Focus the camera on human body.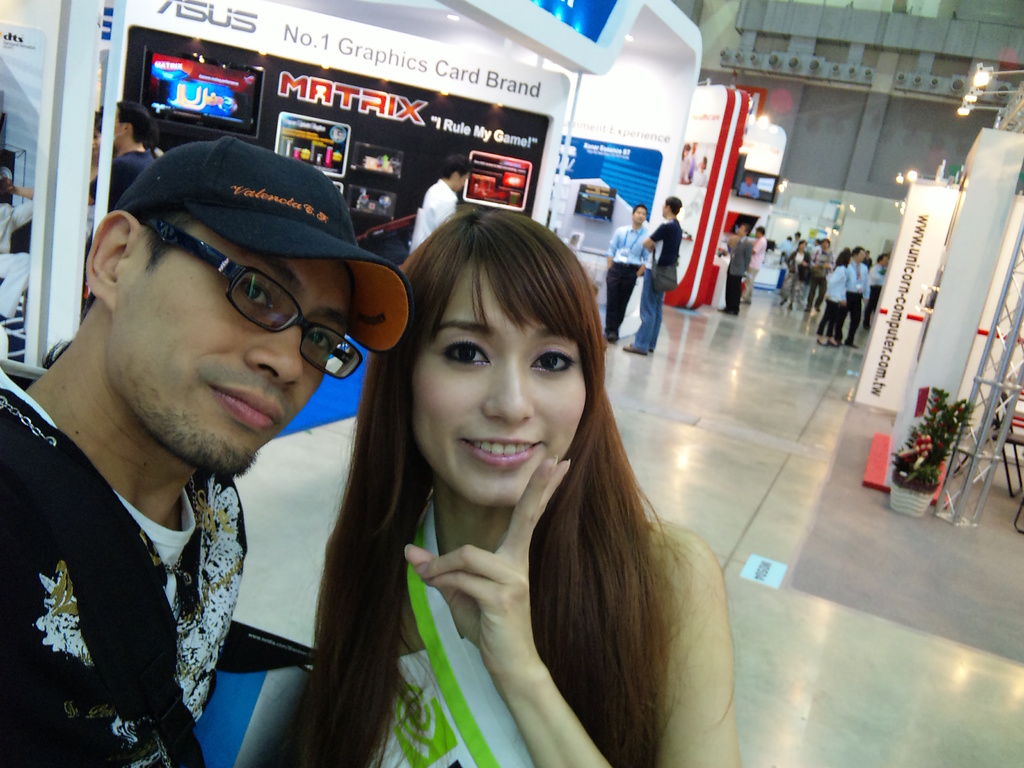
Focus region: (x1=622, y1=196, x2=679, y2=355).
